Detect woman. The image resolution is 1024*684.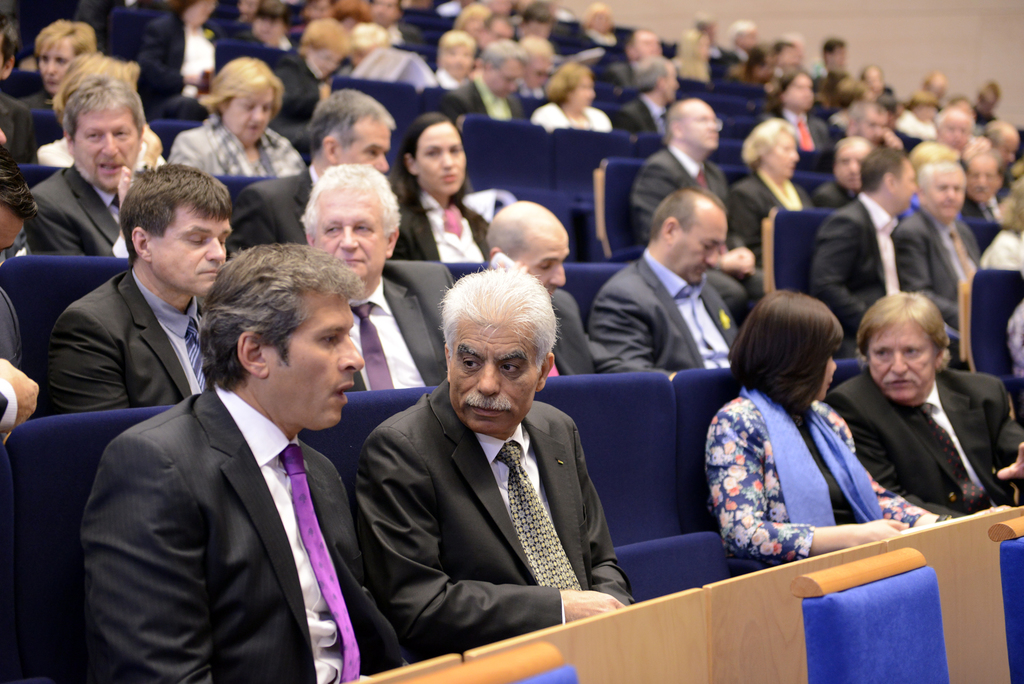
526:60:614:138.
